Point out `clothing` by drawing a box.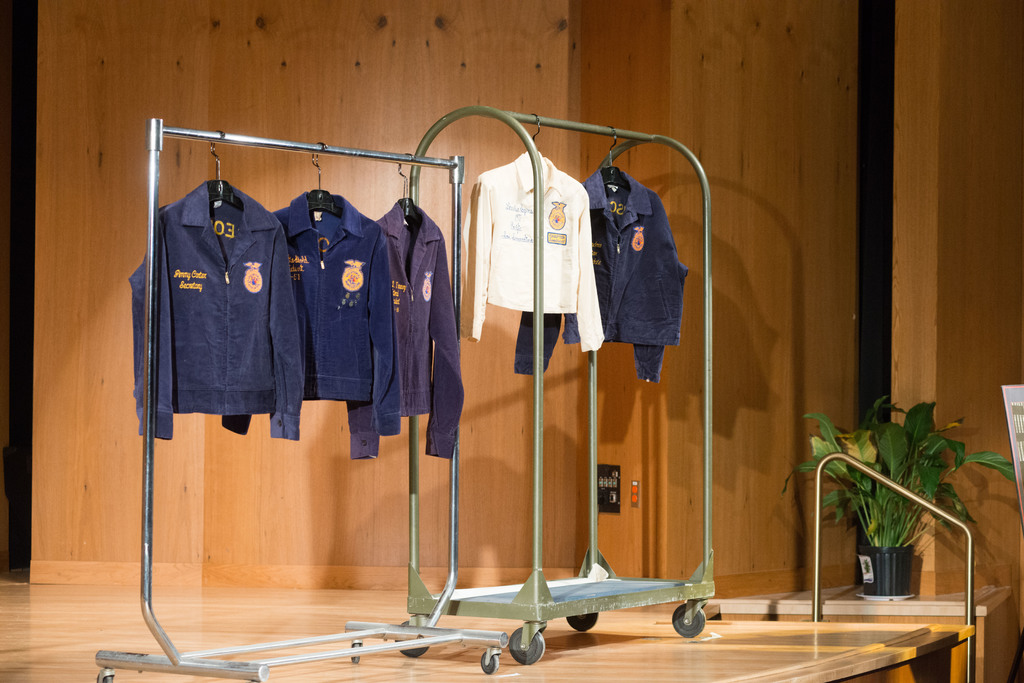
l=221, t=187, r=399, b=436.
